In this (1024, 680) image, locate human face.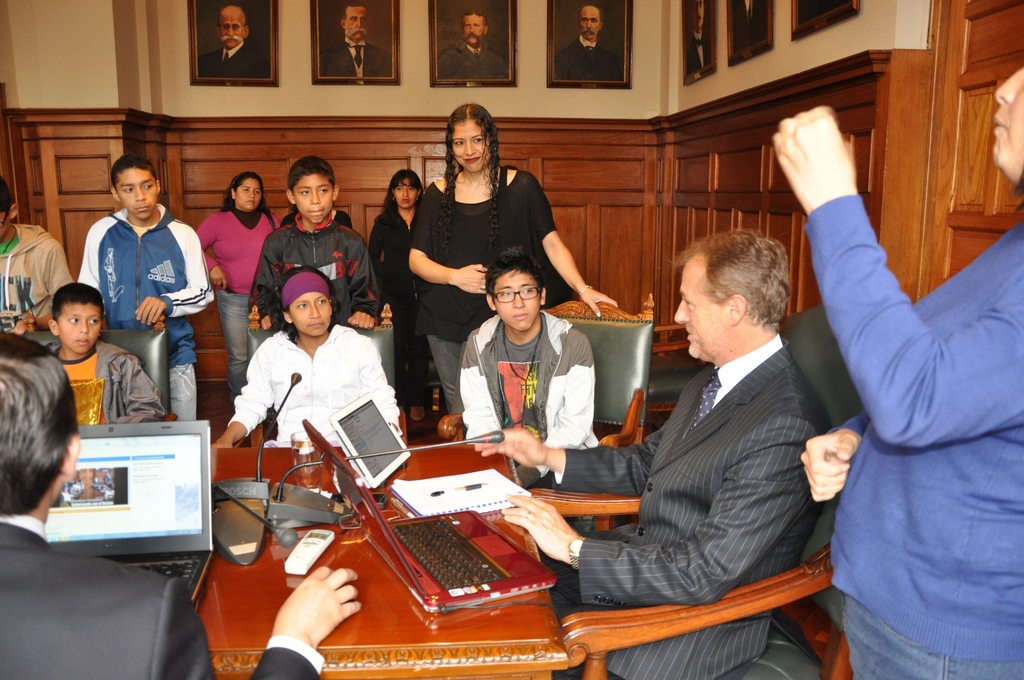
Bounding box: detection(116, 166, 157, 220).
